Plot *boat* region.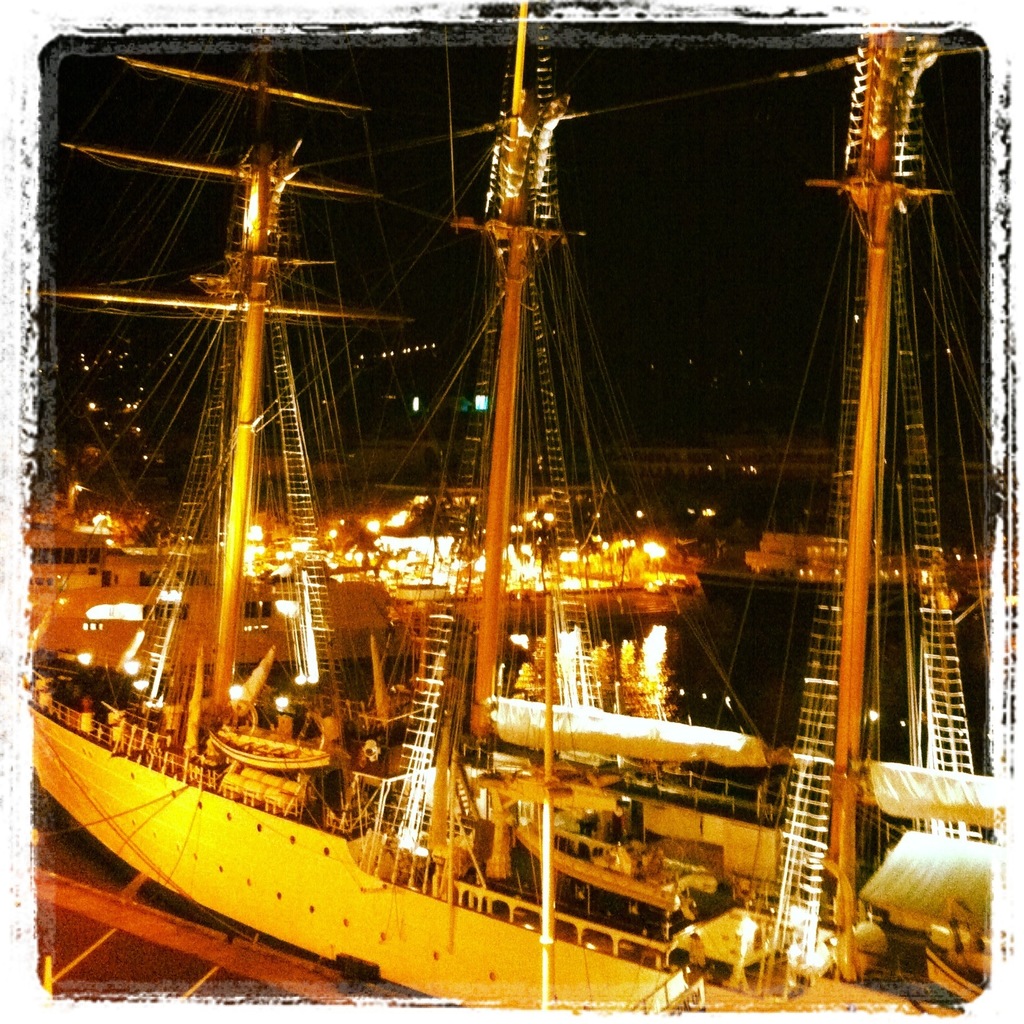
Plotted at rect(0, 0, 1023, 1023).
